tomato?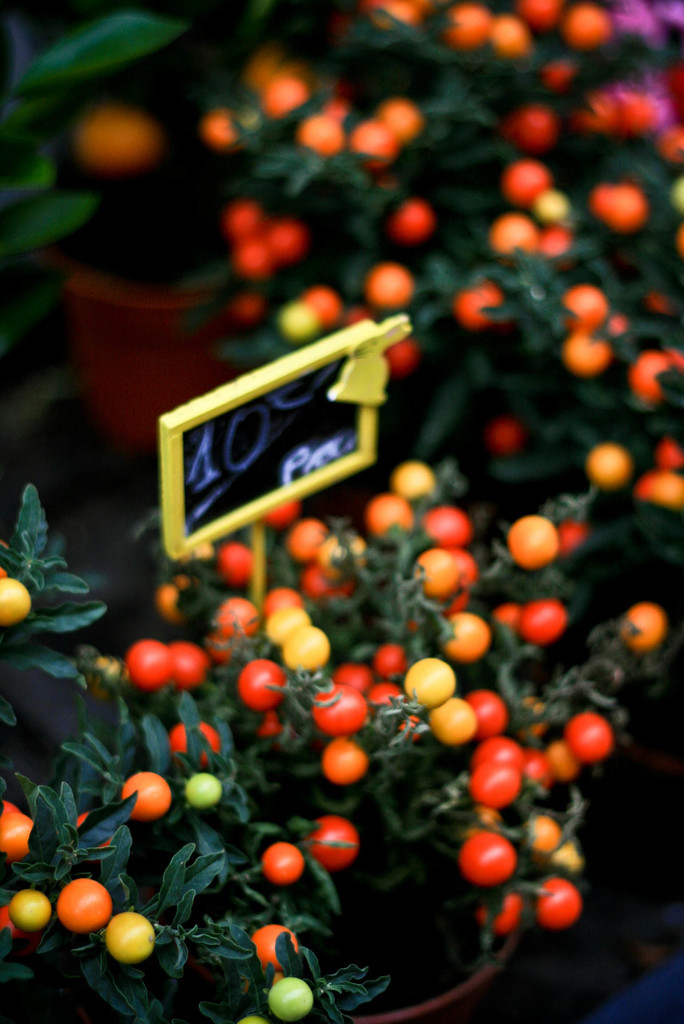
x1=127, y1=639, x2=170, y2=690
